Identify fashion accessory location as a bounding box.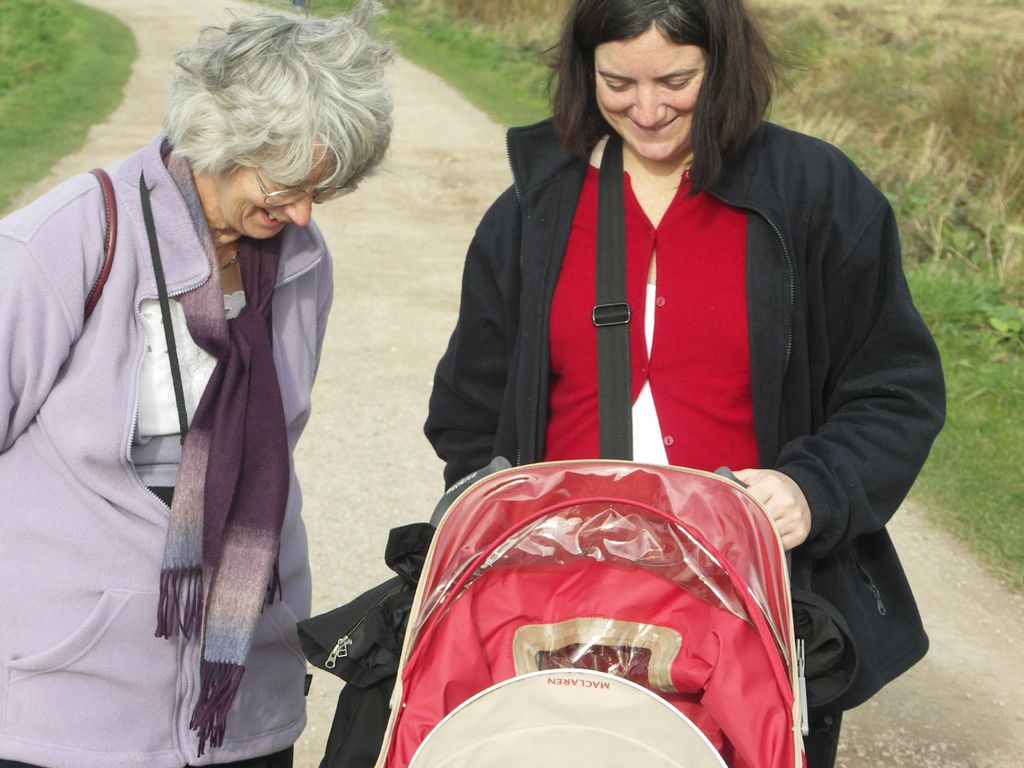
bbox=(152, 146, 291, 755).
